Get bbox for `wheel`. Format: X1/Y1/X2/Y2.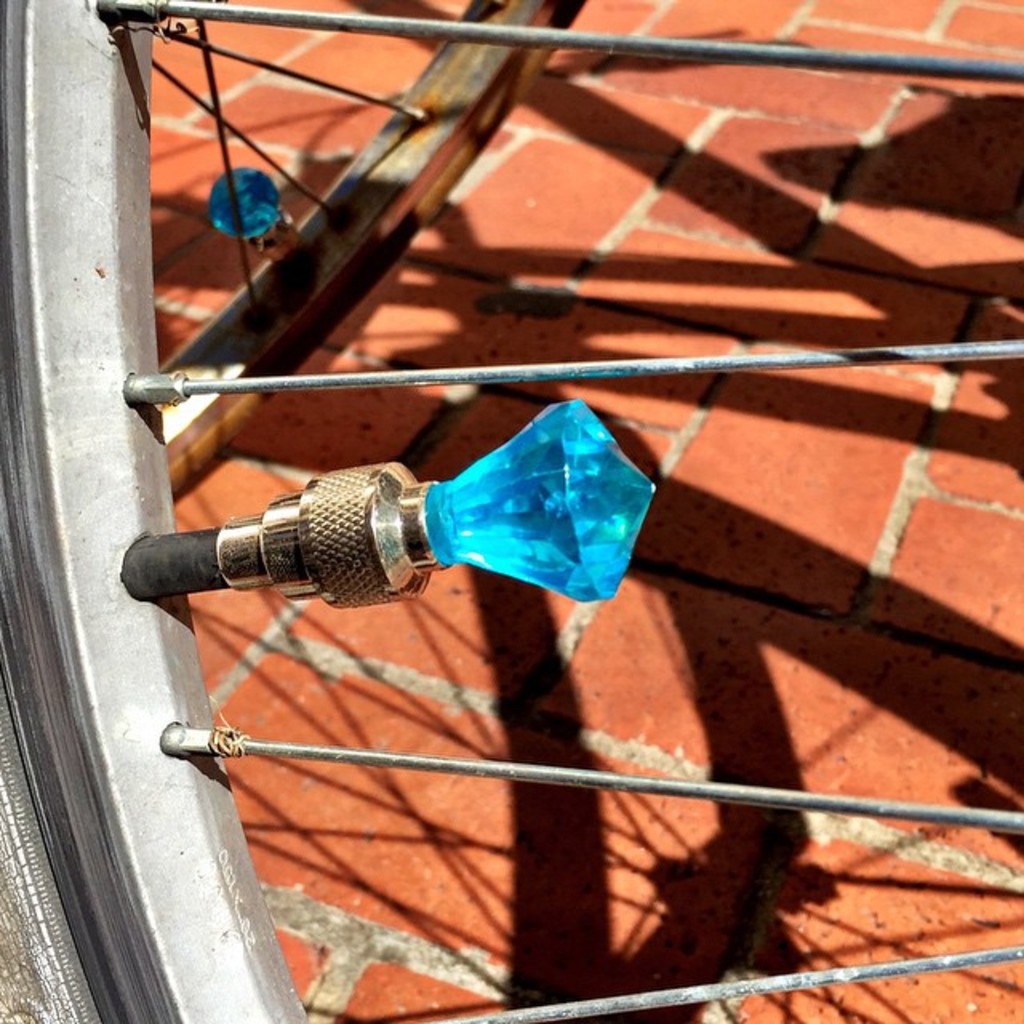
0/0/1022/1022.
